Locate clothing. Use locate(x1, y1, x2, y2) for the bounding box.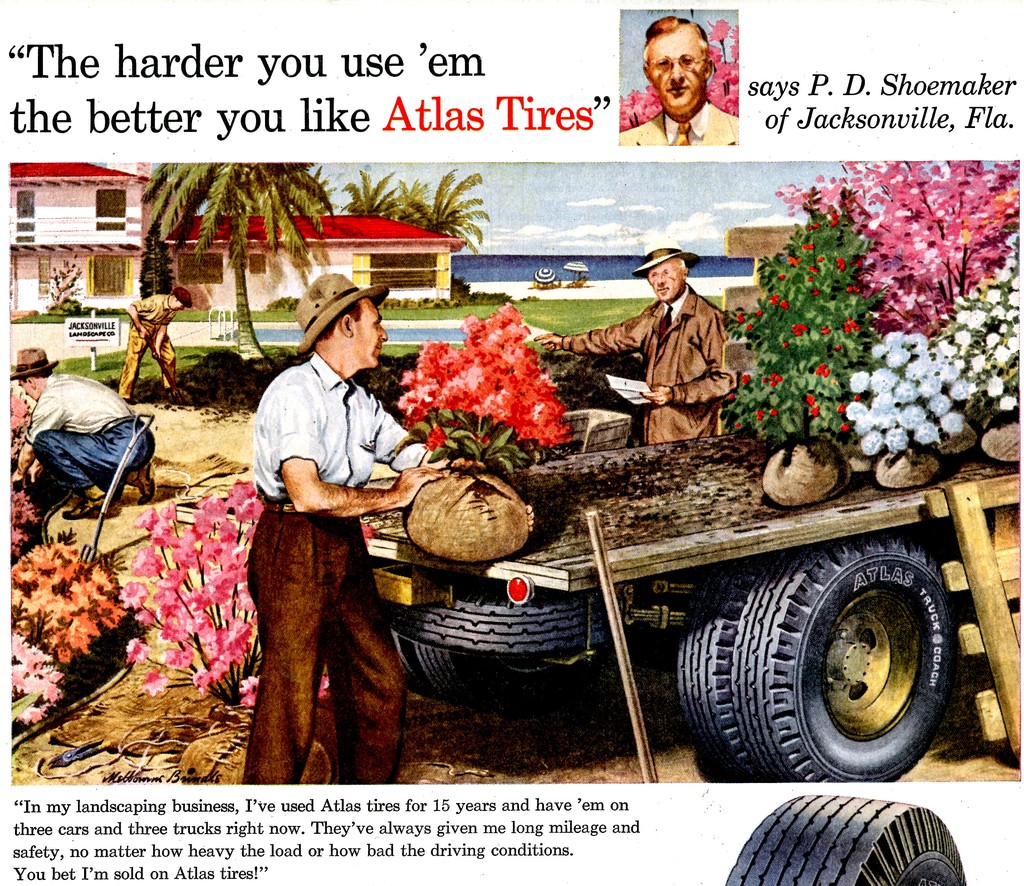
locate(242, 351, 441, 786).
